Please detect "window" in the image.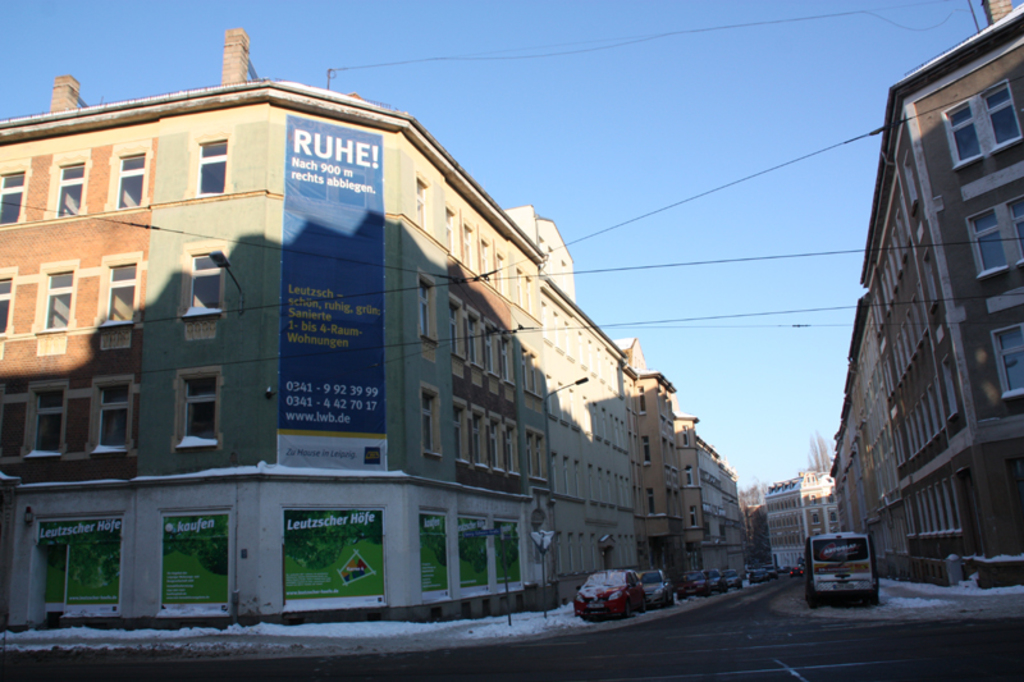
x1=416, y1=279, x2=435, y2=335.
